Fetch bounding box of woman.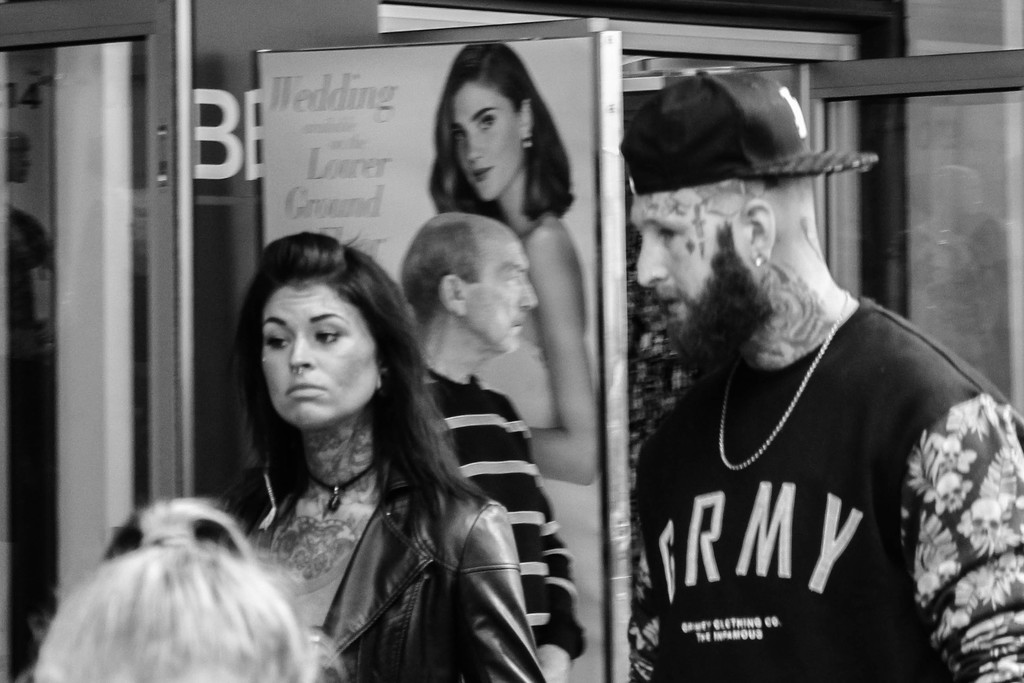
Bbox: region(422, 33, 614, 482).
